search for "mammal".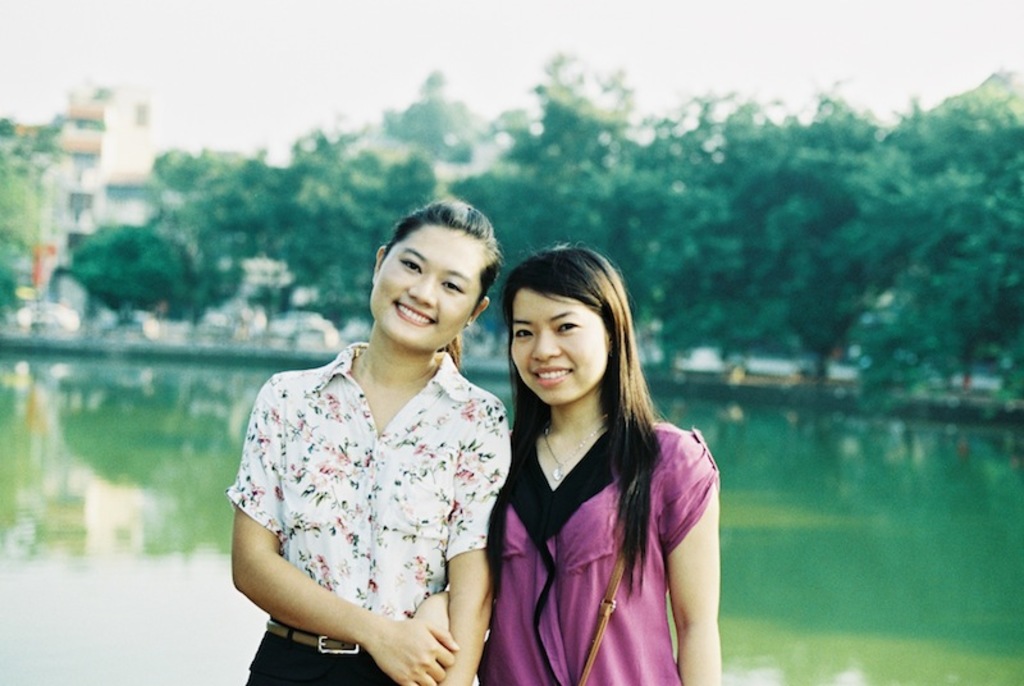
Found at pyautogui.locateOnScreen(449, 223, 744, 685).
